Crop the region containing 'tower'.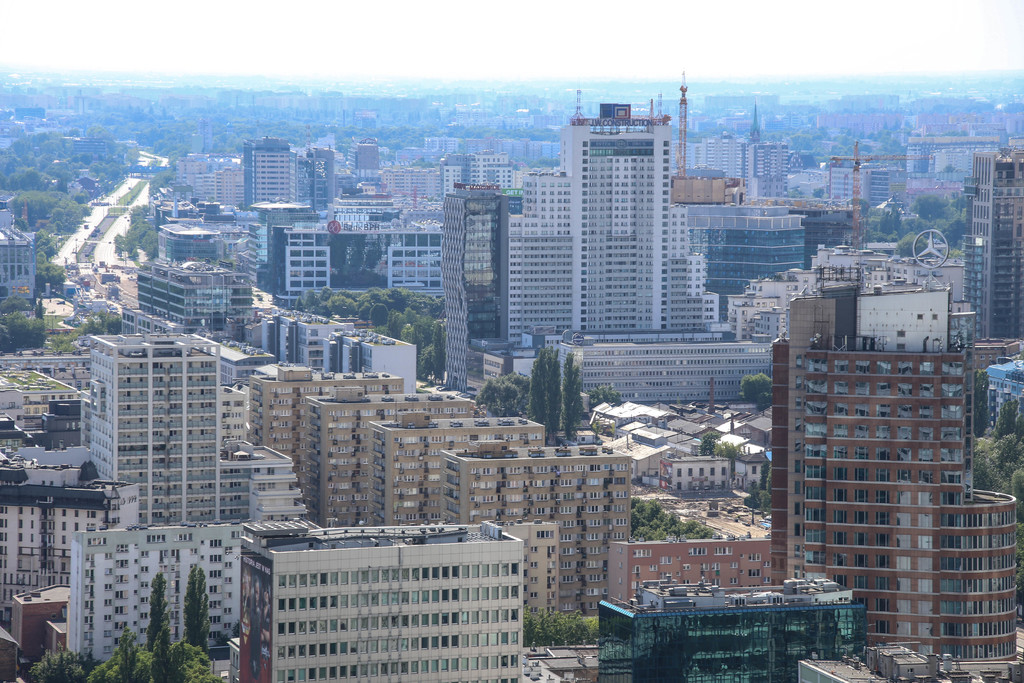
Crop region: locate(139, 255, 246, 349).
